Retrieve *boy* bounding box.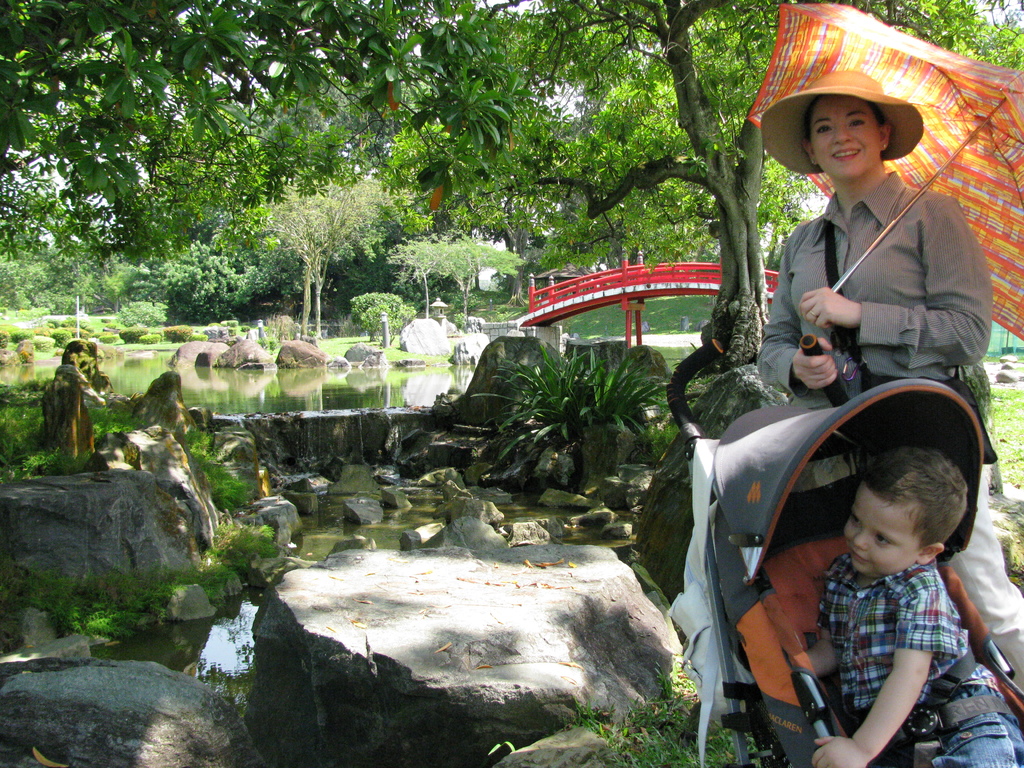
Bounding box: x1=810, y1=445, x2=1021, y2=767.
